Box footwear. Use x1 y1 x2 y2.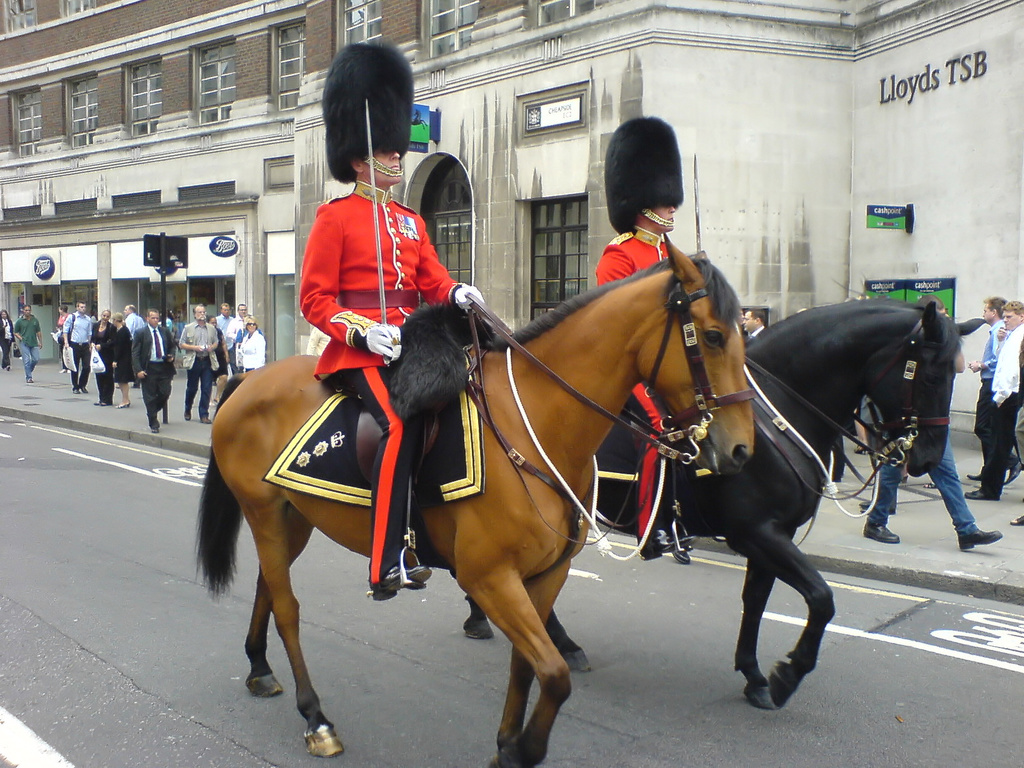
1004 452 1023 484.
